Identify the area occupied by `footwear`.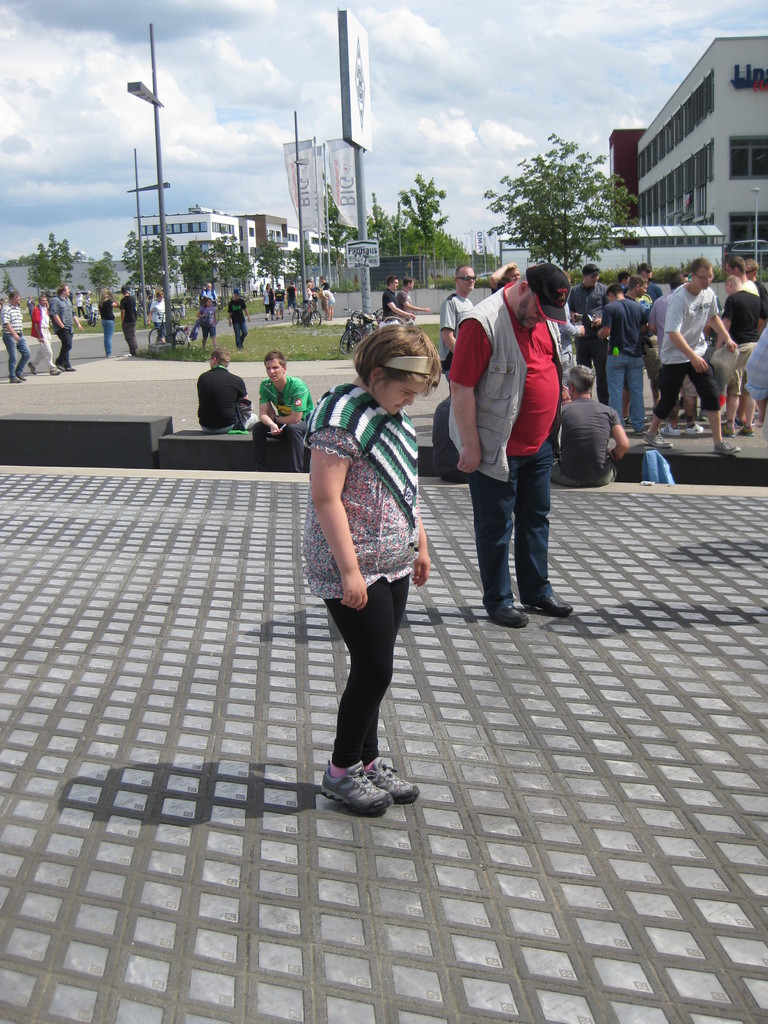
Area: (646,429,671,449).
